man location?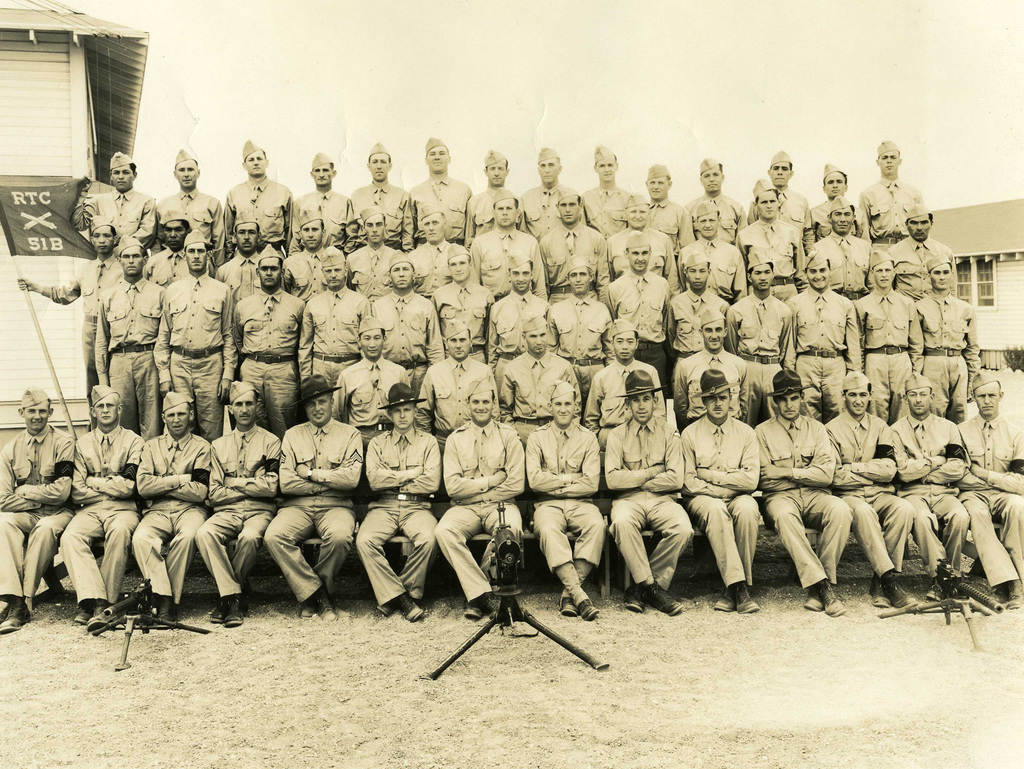
605/371/687/610
